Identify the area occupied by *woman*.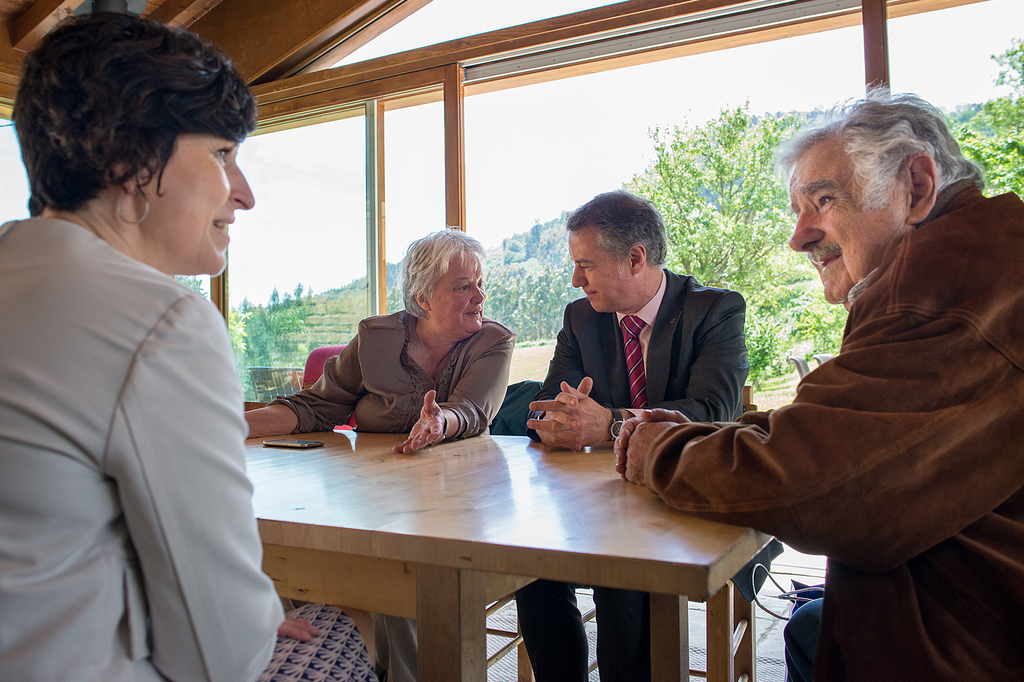
Area: l=236, t=230, r=519, b=456.
